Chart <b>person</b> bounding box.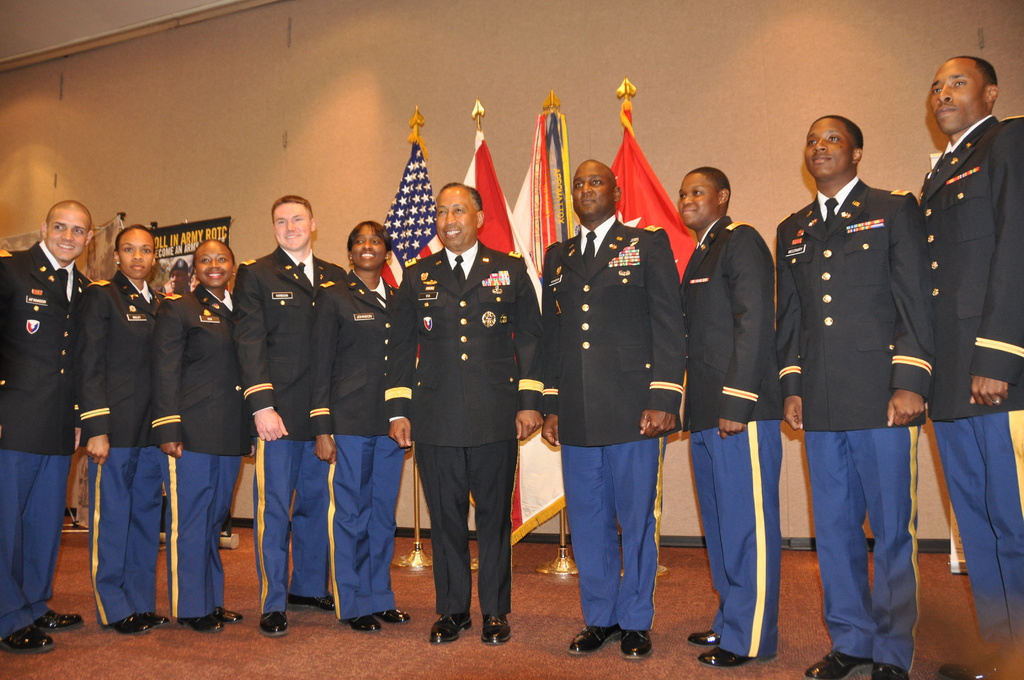
Charted: Rect(382, 177, 543, 645).
